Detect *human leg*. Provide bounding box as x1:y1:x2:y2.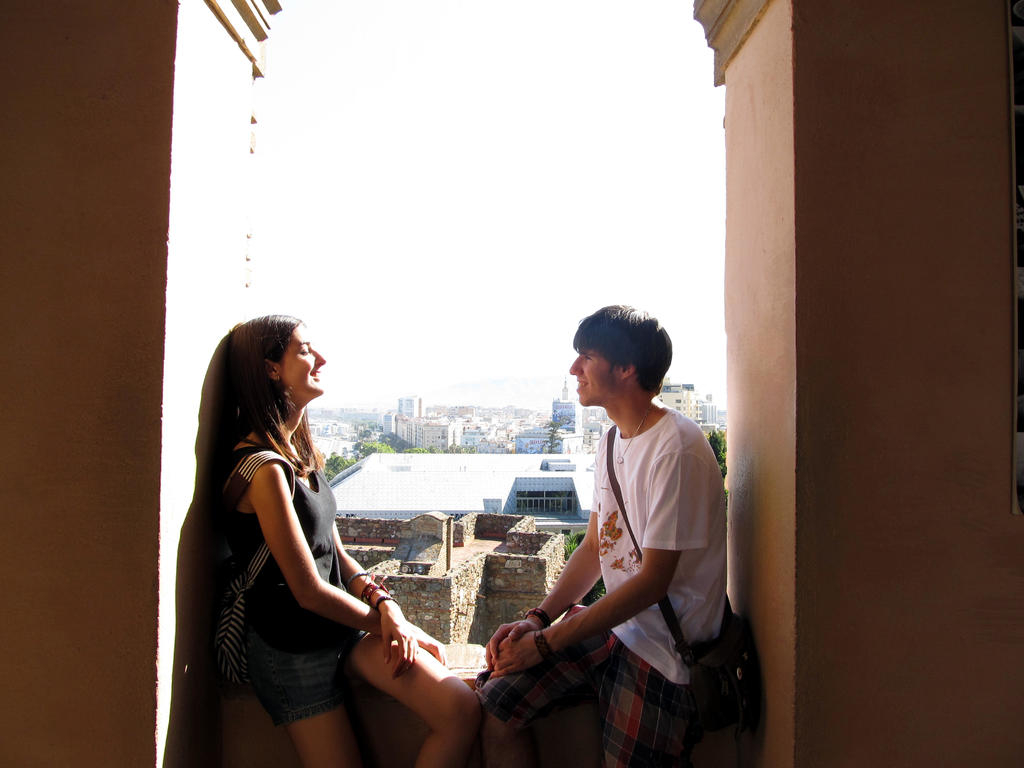
596:646:692:767.
